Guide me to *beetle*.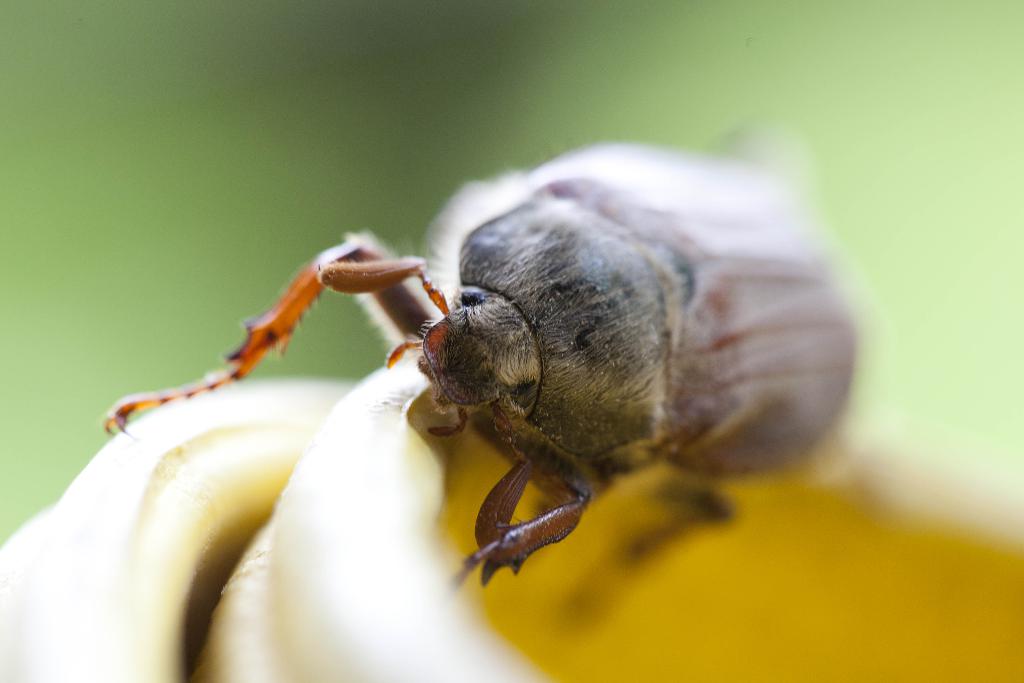
Guidance: BBox(323, 114, 911, 621).
